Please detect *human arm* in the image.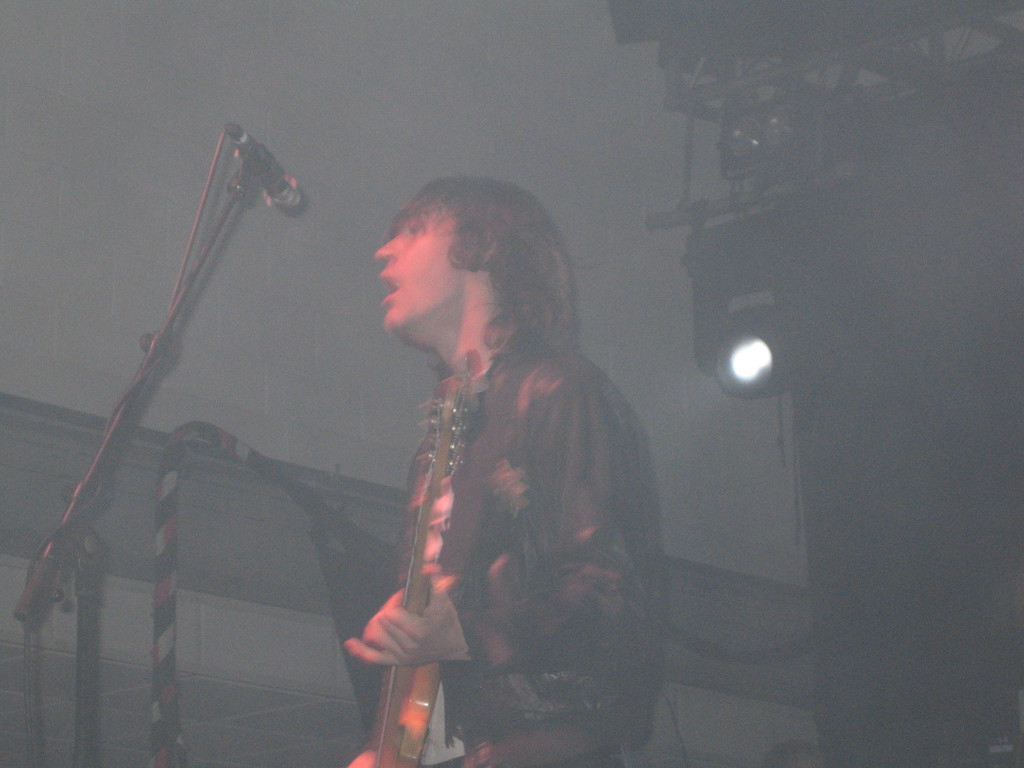
{"left": 344, "top": 378, "right": 631, "bottom": 687}.
